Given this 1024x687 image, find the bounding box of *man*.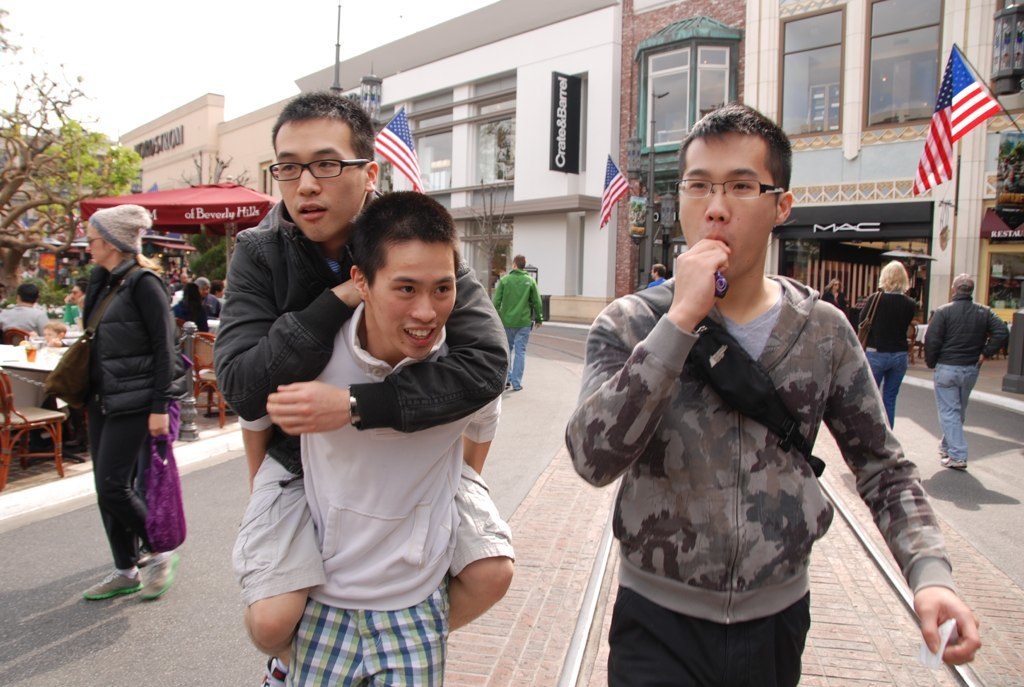
566/101/982/686.
